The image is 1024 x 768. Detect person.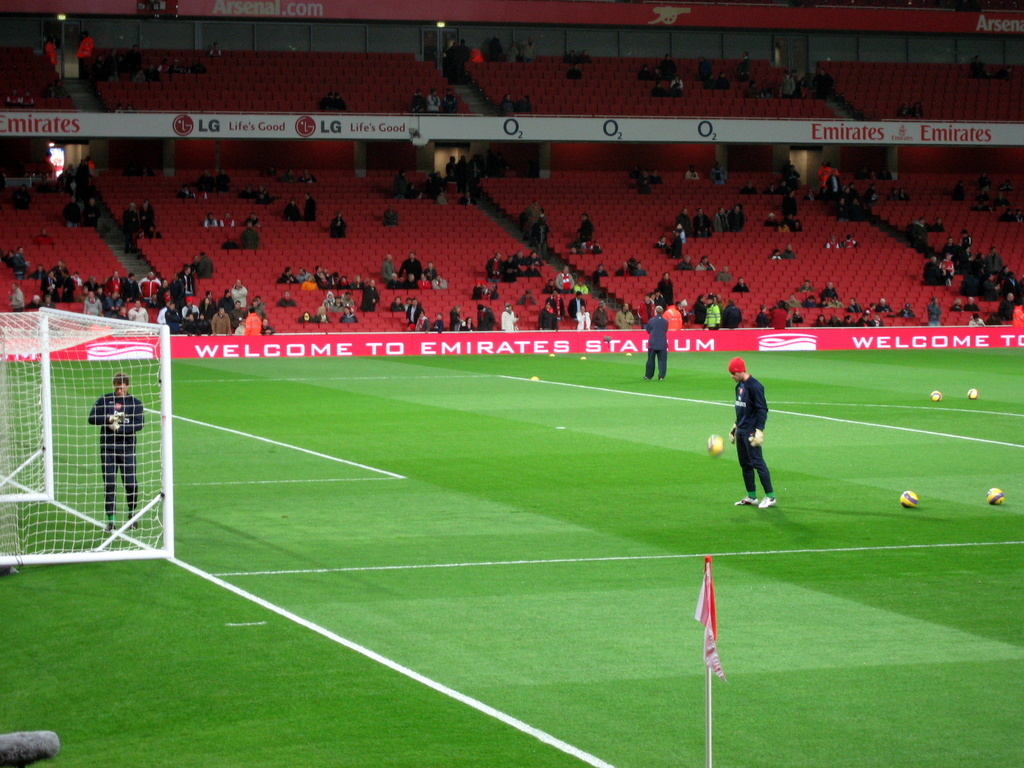
Detection: [left=283, top=198, right=300, bottom=220].
